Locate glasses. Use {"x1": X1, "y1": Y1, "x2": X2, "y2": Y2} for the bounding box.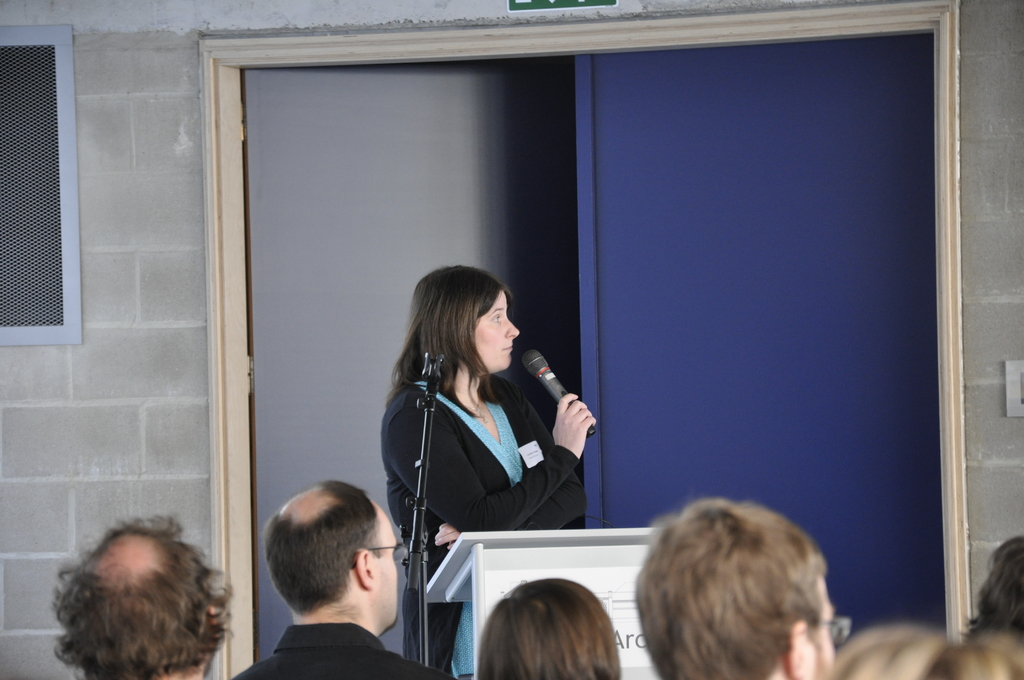
{"x1": 363, "y1": 537, "x2": 410, "y2": 566}.
